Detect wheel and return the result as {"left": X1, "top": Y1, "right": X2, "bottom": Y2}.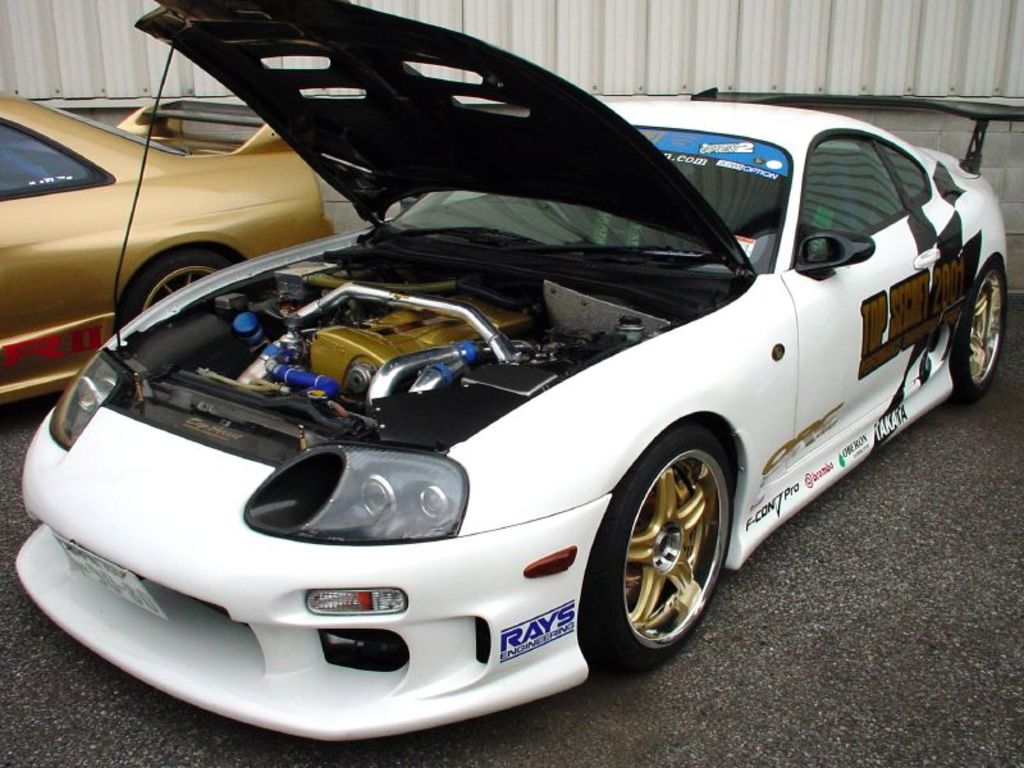
{"left": 116, "top": 246, "right": 273, "bottom": 340}.
